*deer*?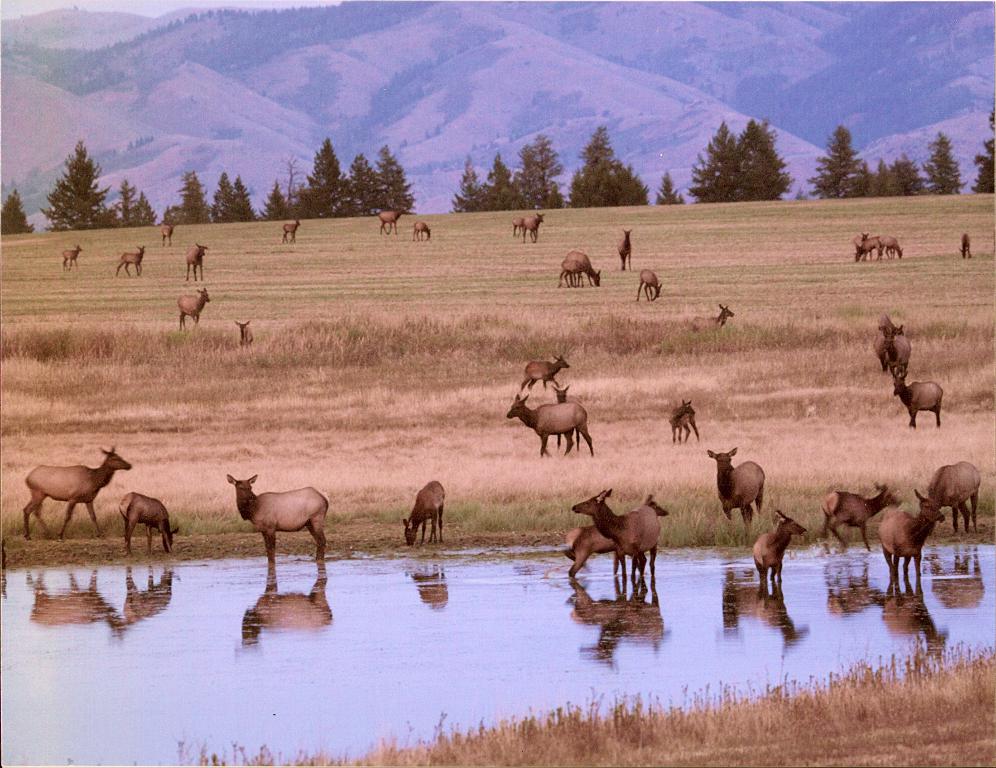
571, 487, 664, 601
